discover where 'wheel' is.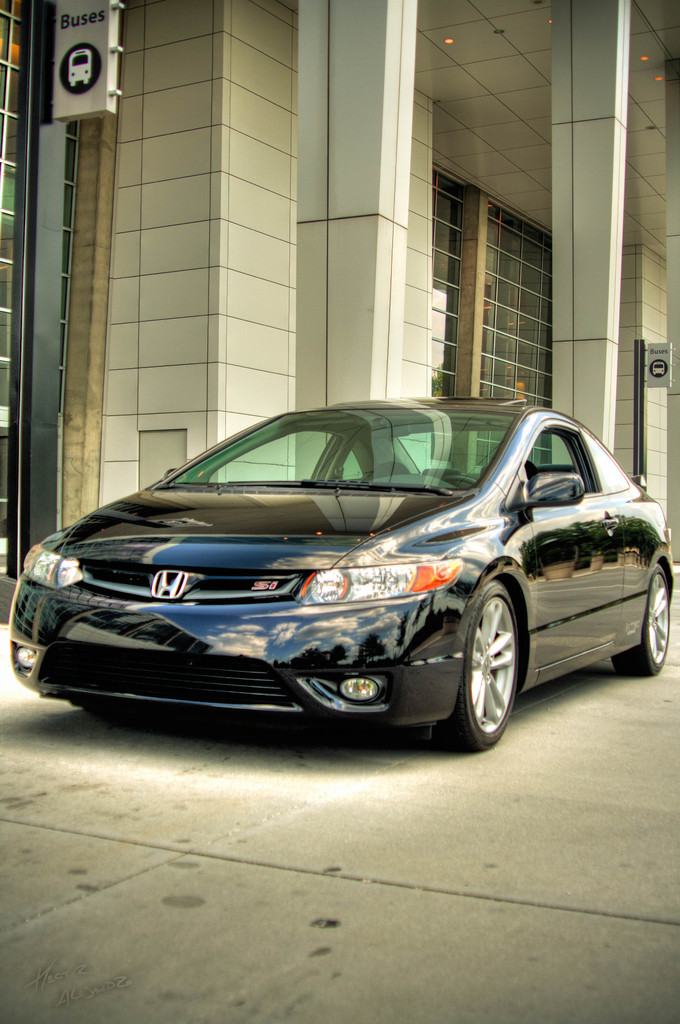
Discovered at region(437, 571, 522, 758).
